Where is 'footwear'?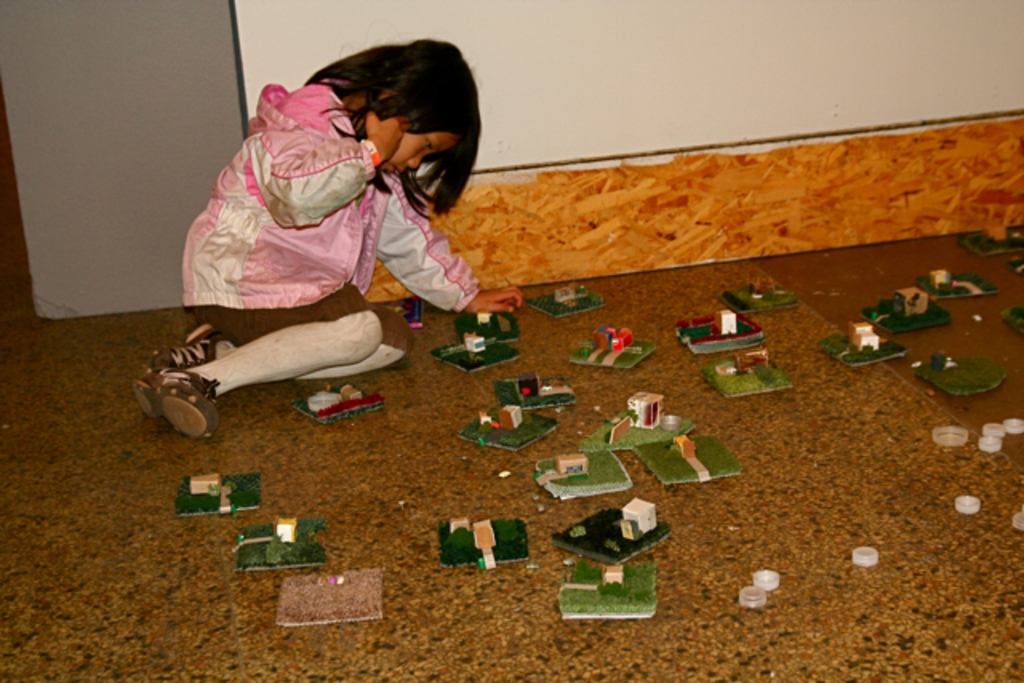
Rect(128, 368, 221, 445).
